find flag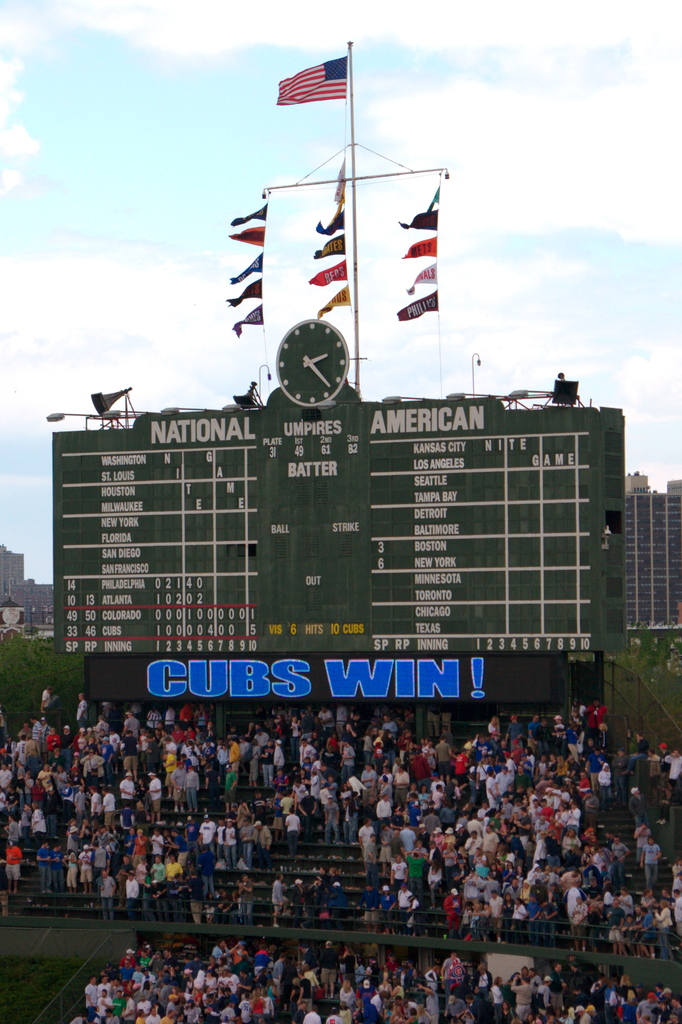
{"left": 316, "top": 289, "right": 347, "bottom": 319}
